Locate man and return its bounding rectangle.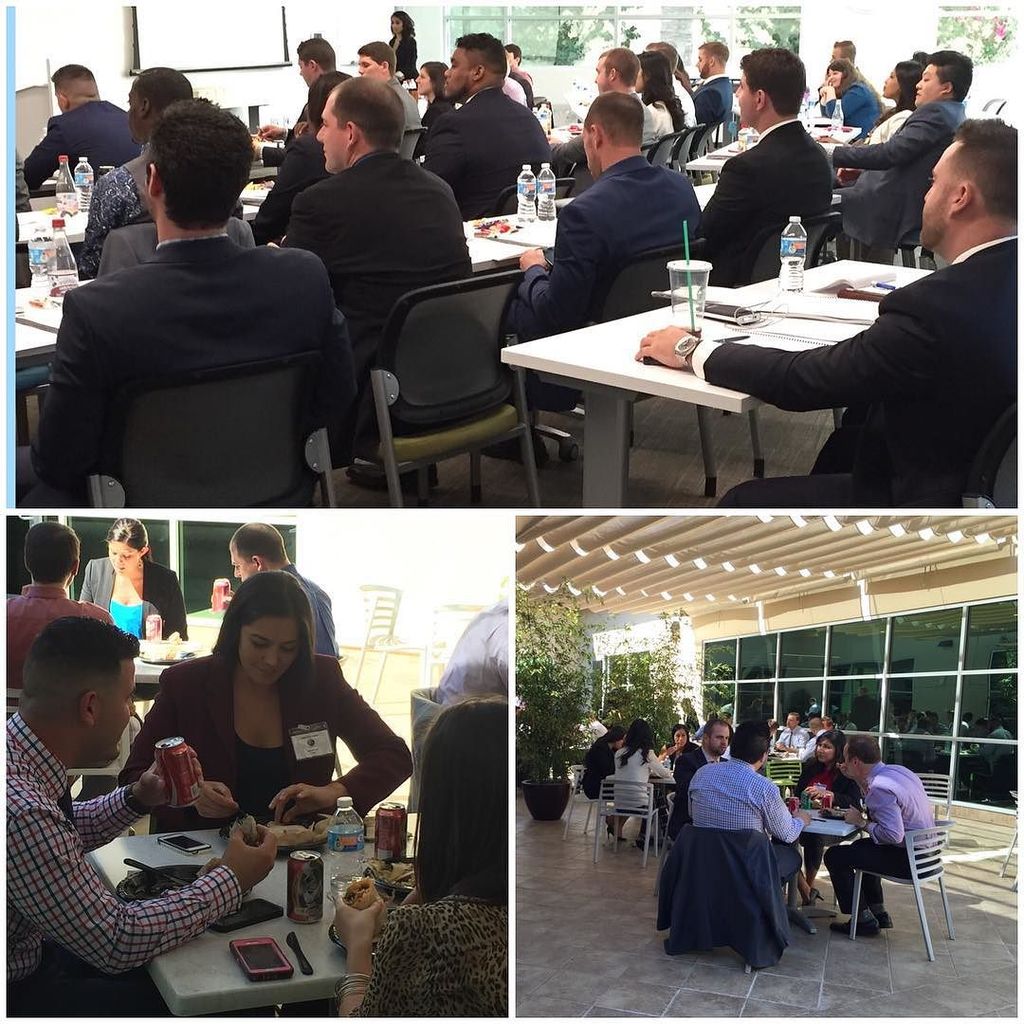
641/115/1023/513.
